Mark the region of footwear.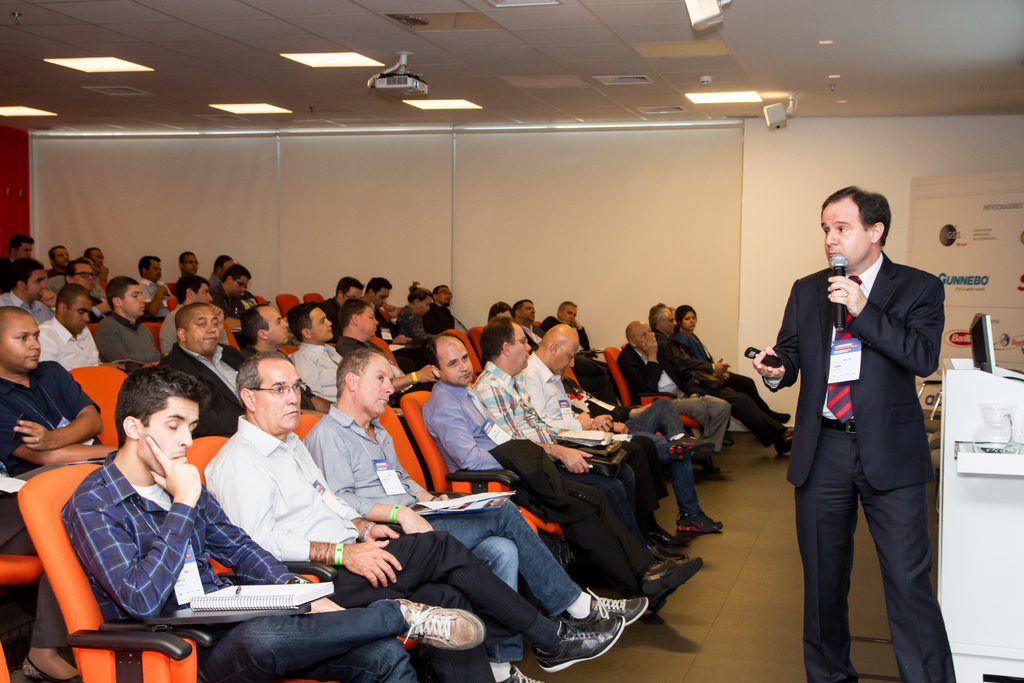
Region: (388, 597, 491, 646).
